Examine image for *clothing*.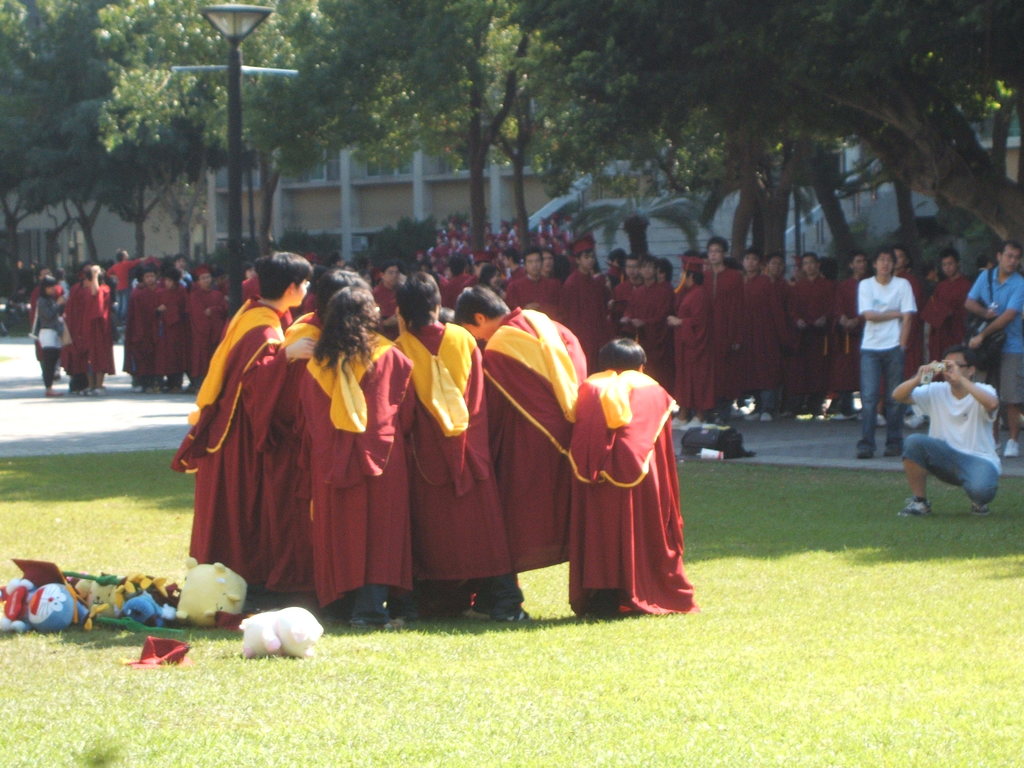
Examination result: Rect(255, 300, 328, 556).
